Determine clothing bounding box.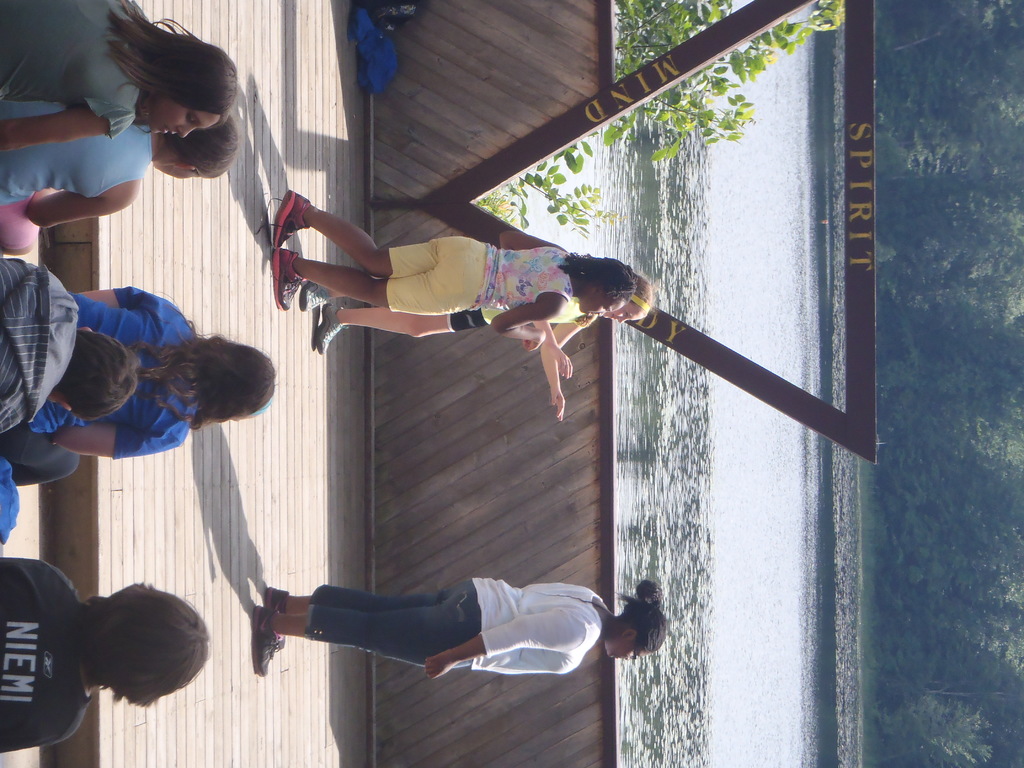
Determined: box=[452, 301, 584, 330].
